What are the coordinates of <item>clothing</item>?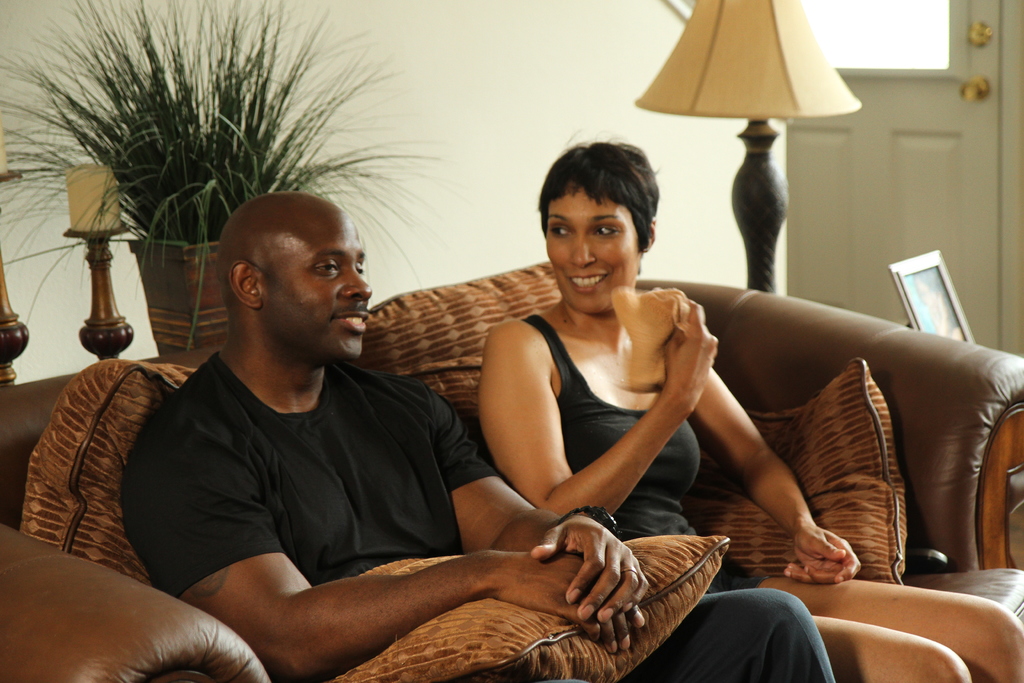
121 351 494 582.
